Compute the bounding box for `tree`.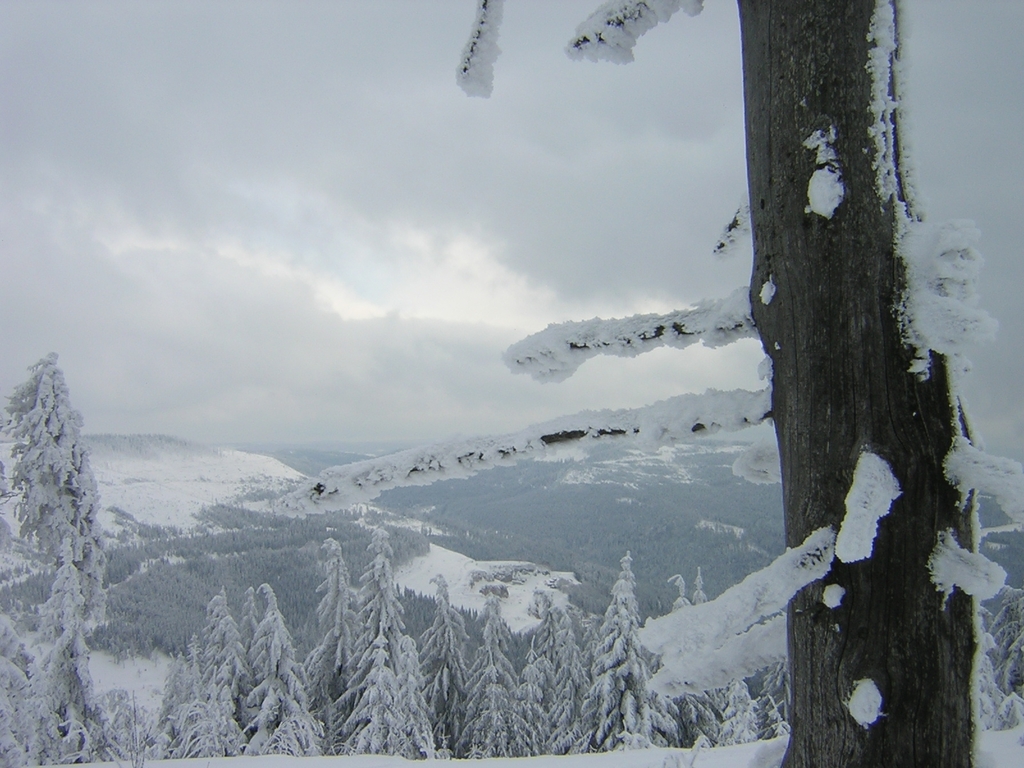
<box>457,0,1023,767</box>.
